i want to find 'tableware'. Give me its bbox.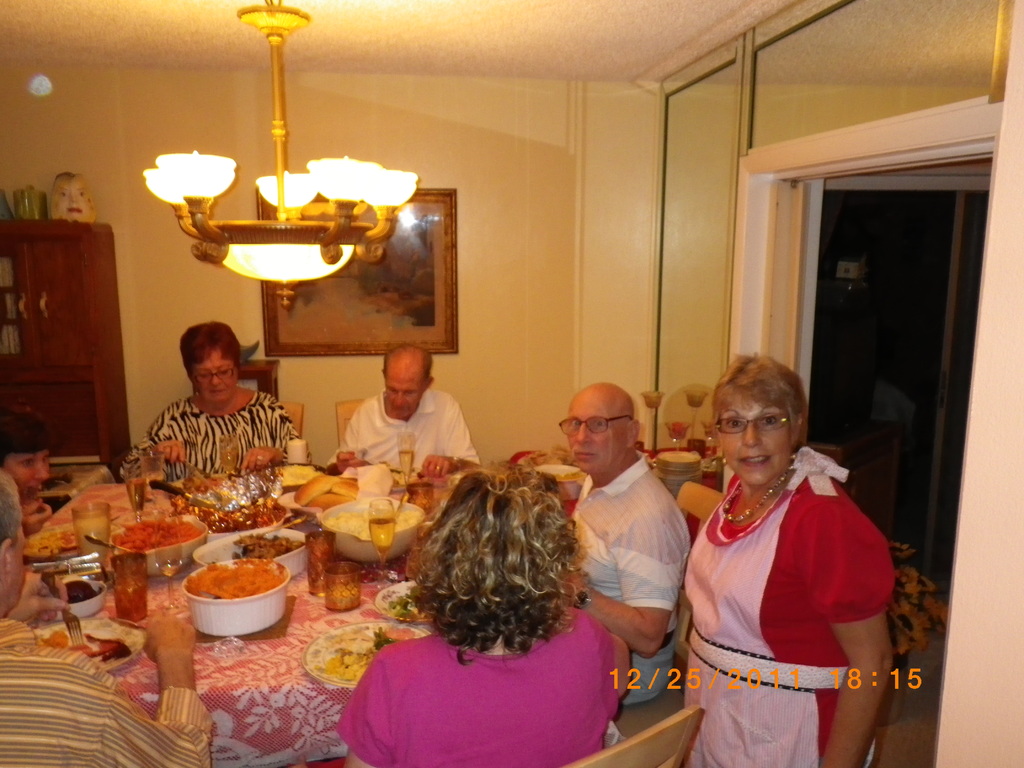
[x1=397, y1=433, x2=413, y2=488].
